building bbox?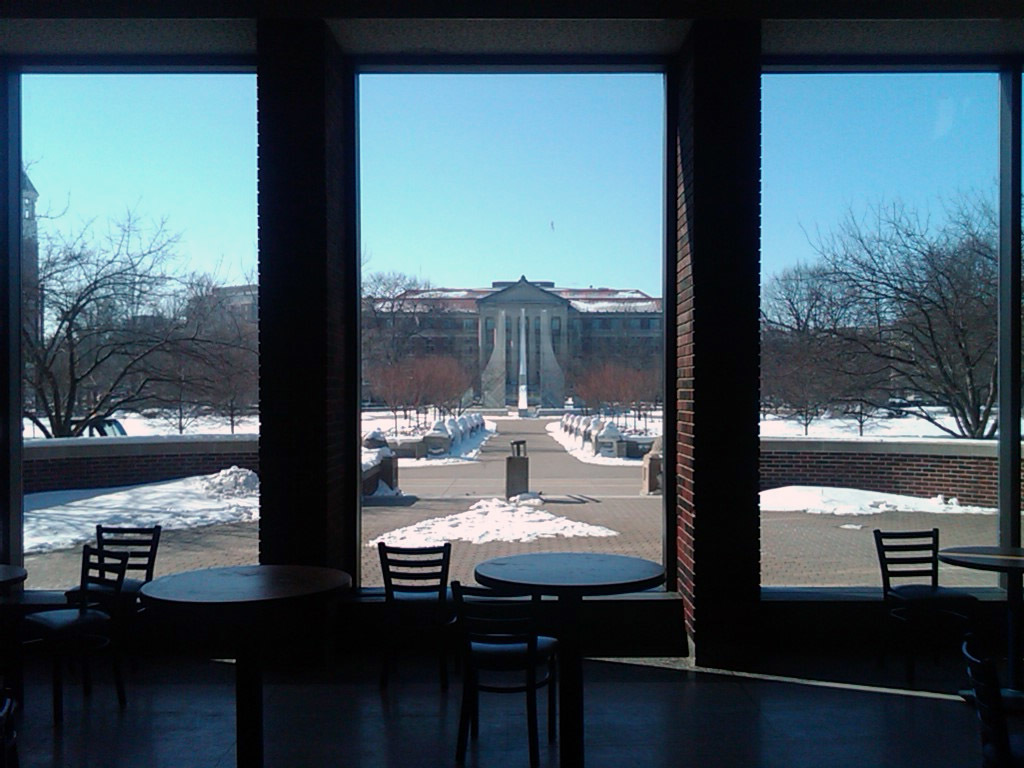
<region>0, 3, 1023, 767</region>
